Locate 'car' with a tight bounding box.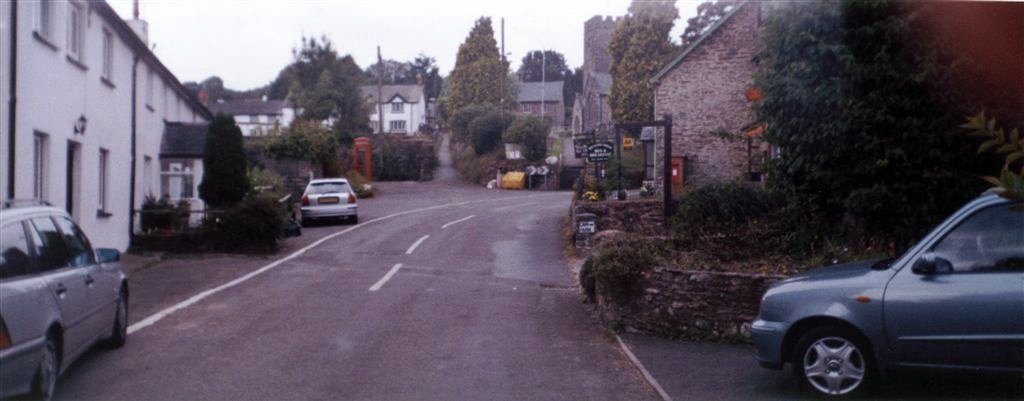
crop(297, 176, 355, 220).
